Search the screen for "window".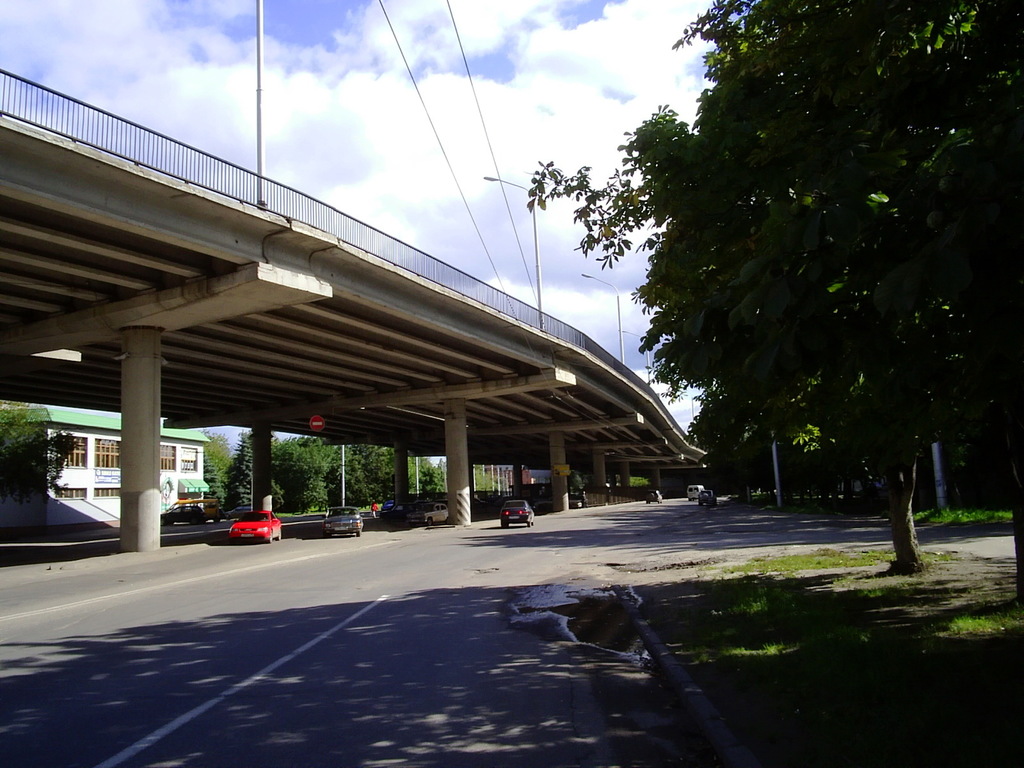
Found at select_region(161, 442, 177, 471).
